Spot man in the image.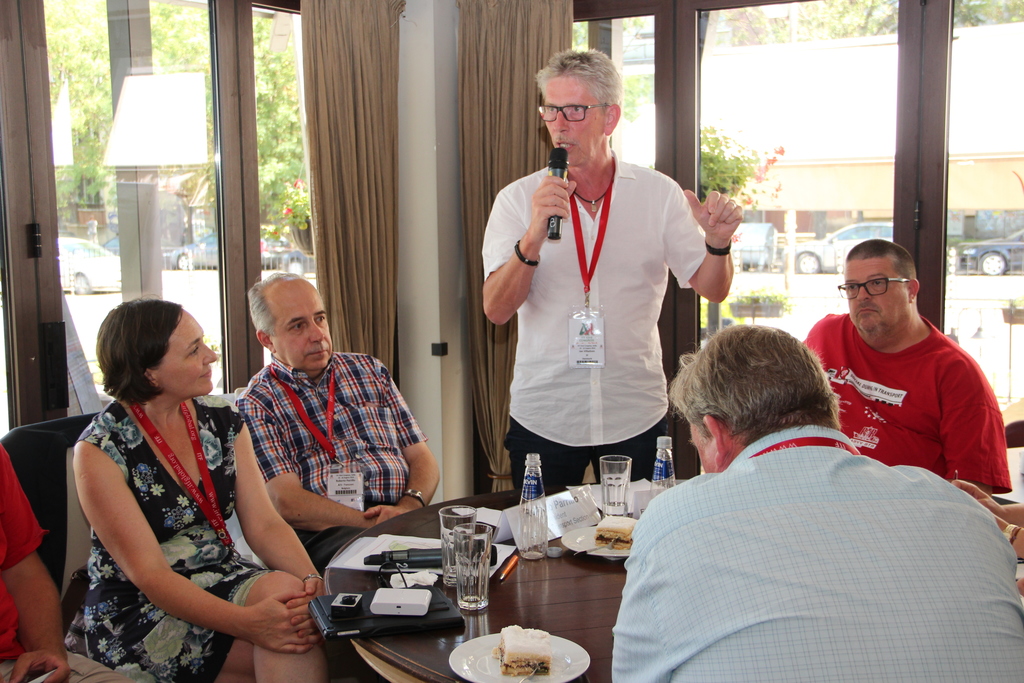
man found at pyautogui.locateOnScreen(237, 270, 439, 562).
